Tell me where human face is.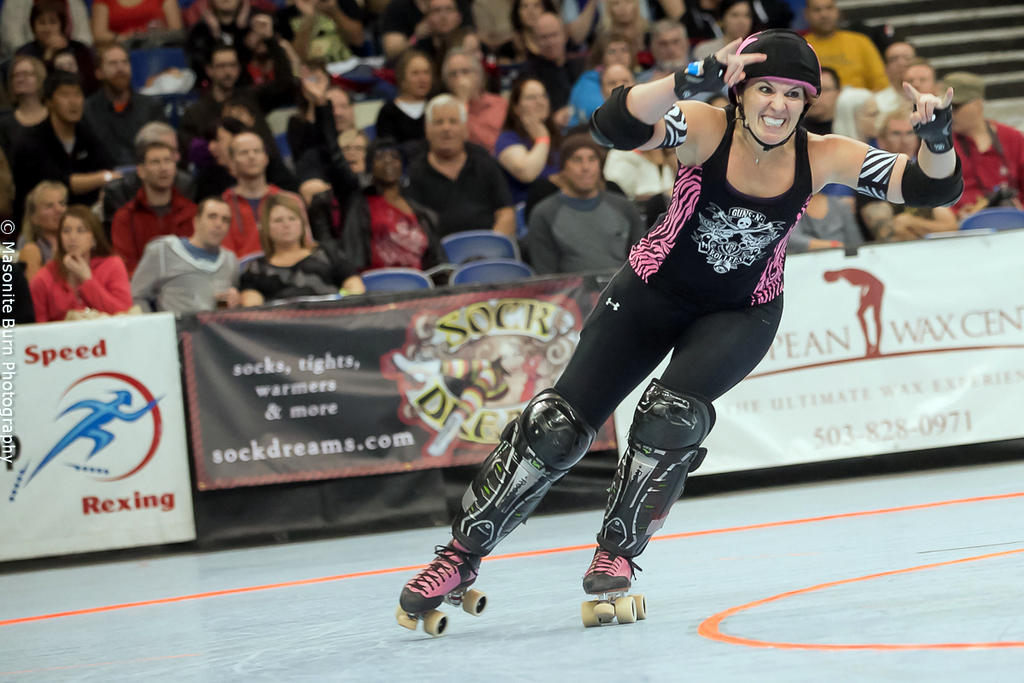
human face is at (234, 135, 268, 178).
